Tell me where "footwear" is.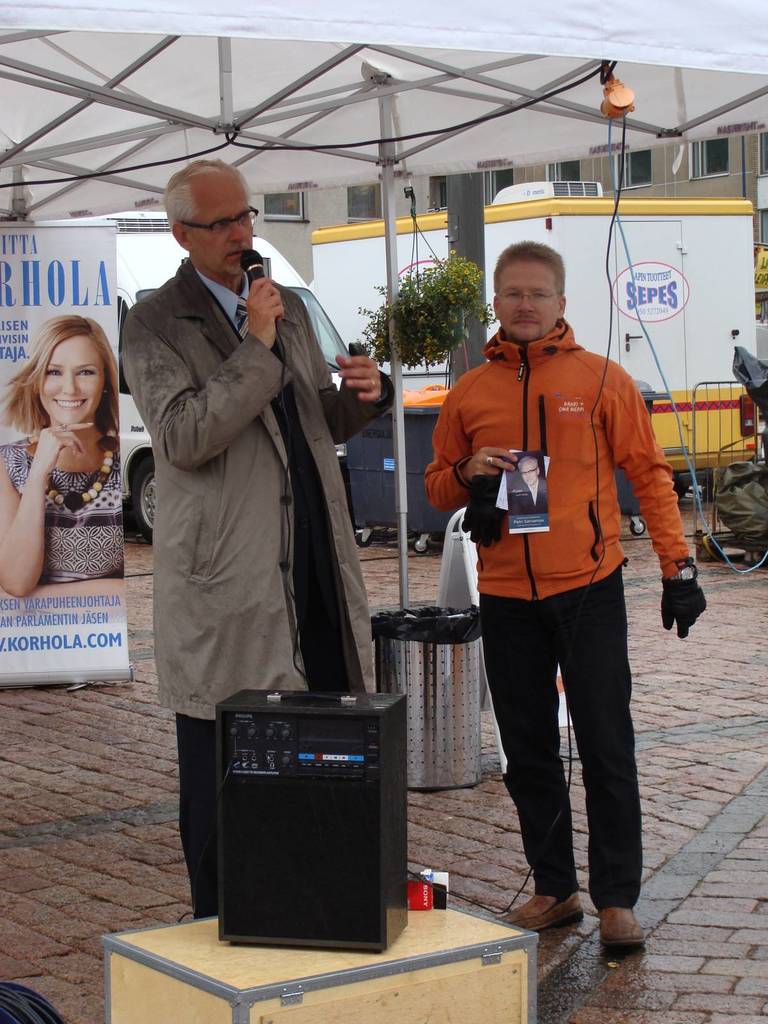
"footwear" is at <bbox>498, 889, 584, 931</bbox>.
